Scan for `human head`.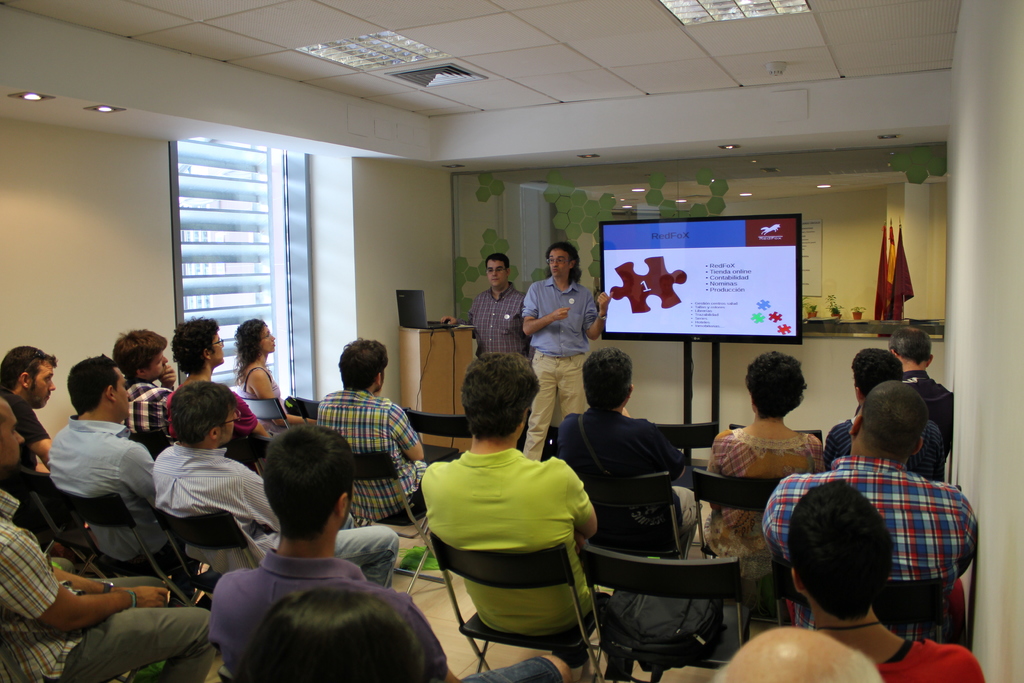
Scan result: [172, 317, 223, 370].
